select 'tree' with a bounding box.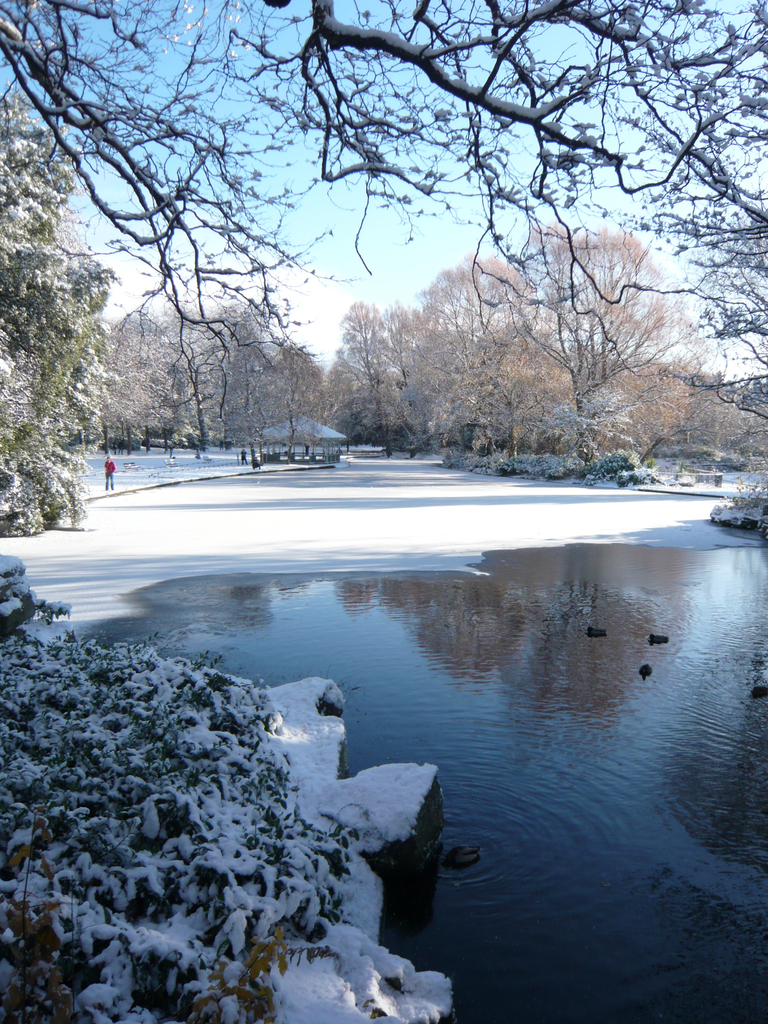
l=438, t=230, r=712, b=473.
